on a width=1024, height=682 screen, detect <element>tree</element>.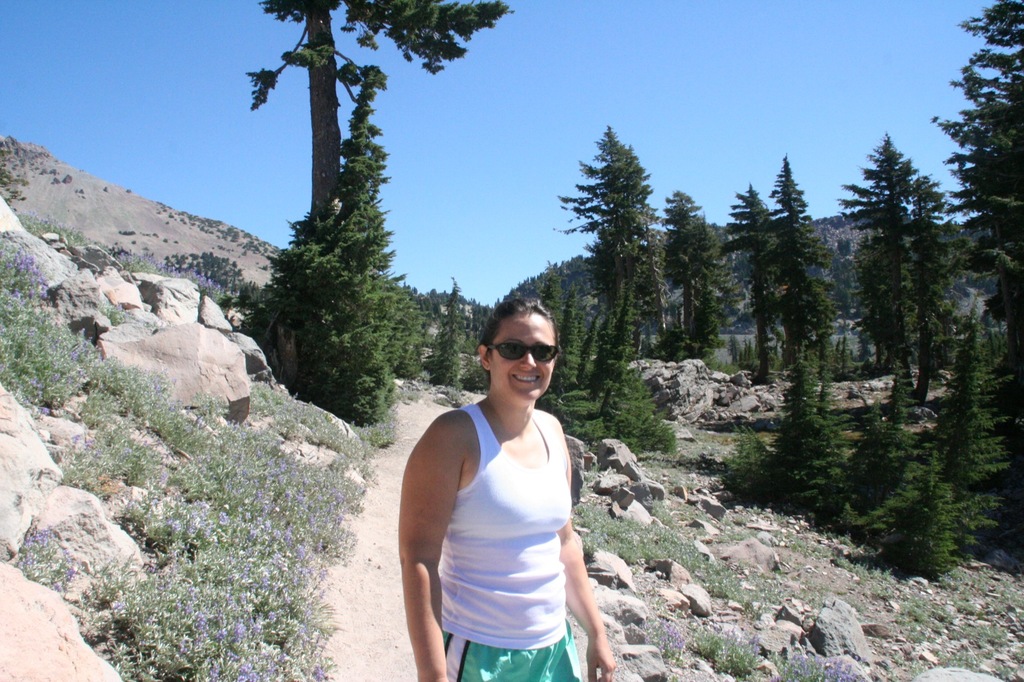
pyautogui.locateOnScreen(561, 111, 675, 369).
